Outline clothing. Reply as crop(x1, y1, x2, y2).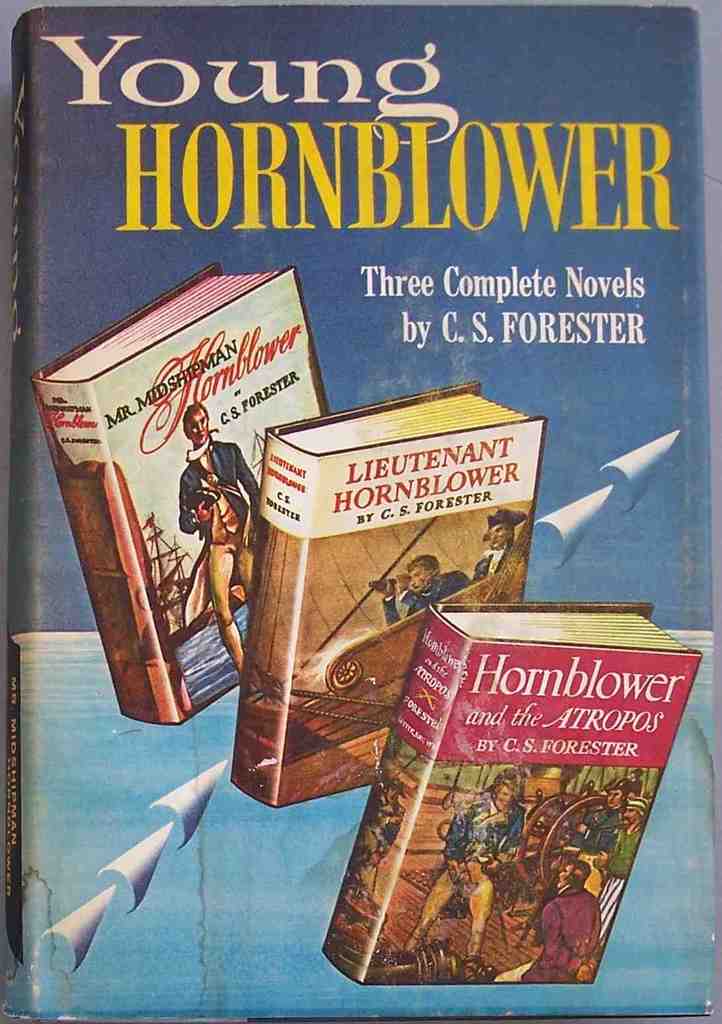
crop(407, 787, 521, 957).
